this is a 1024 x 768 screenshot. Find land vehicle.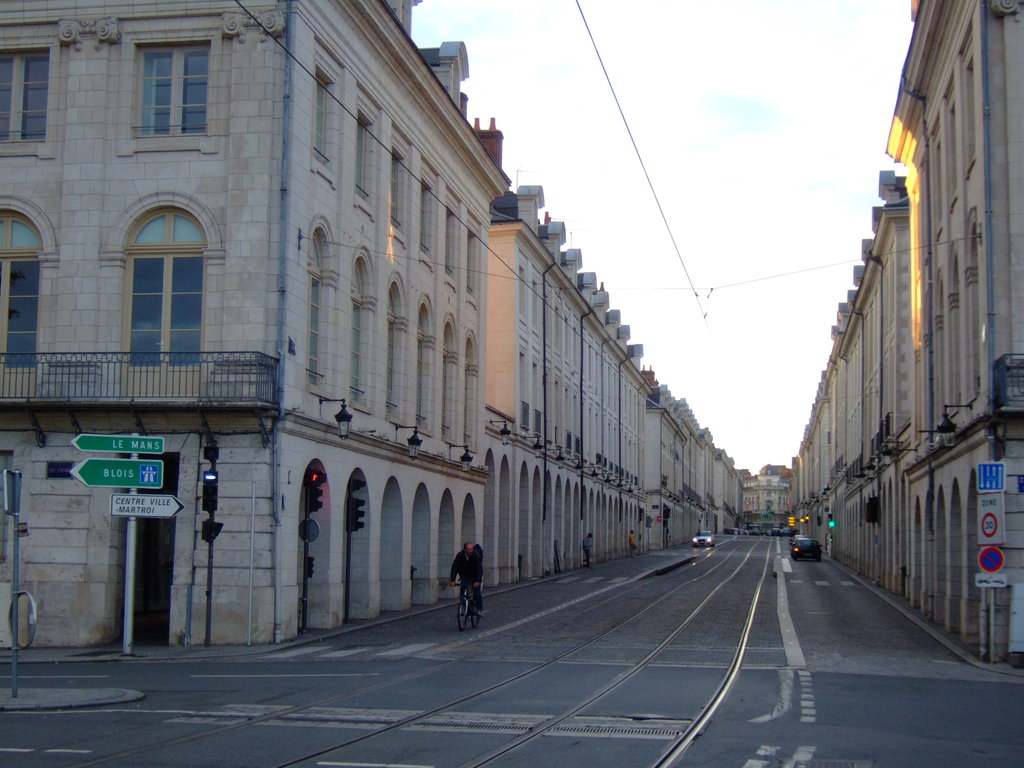
Bounding box: select_region(448, 581, 485, 631).
